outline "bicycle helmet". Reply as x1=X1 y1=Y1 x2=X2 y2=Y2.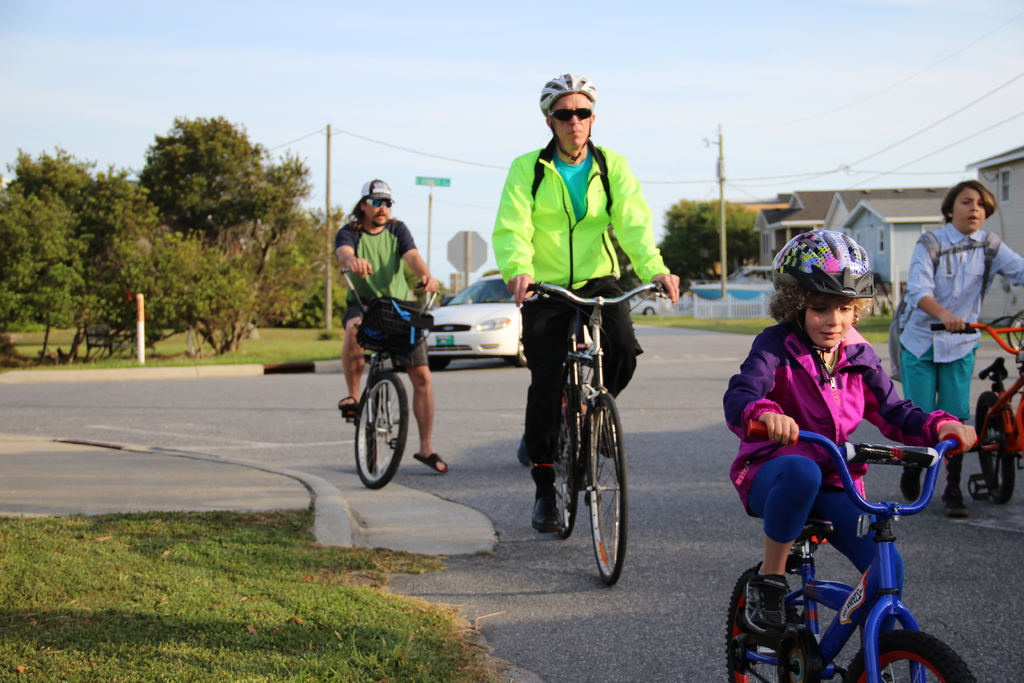
x1=538 y1=73 x2=598 y2=162.
